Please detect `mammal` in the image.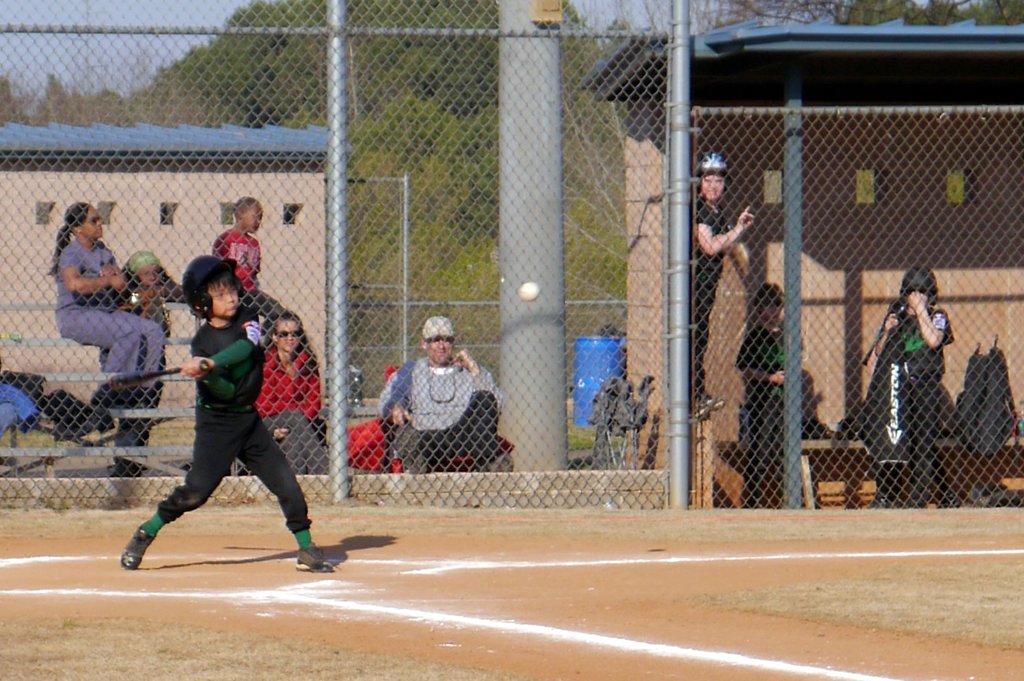
l=89, t=249, r=189, b=476.
